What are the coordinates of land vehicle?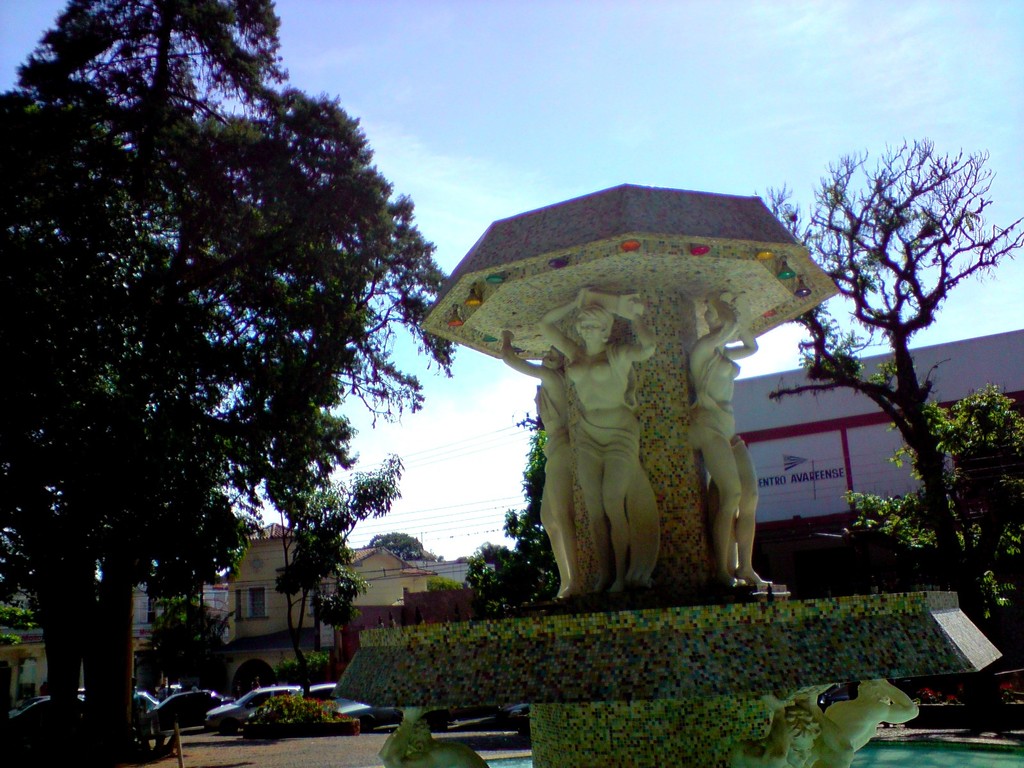
{"x1": 134, "y1": 691, "x2": 163, "y2": 713}.
